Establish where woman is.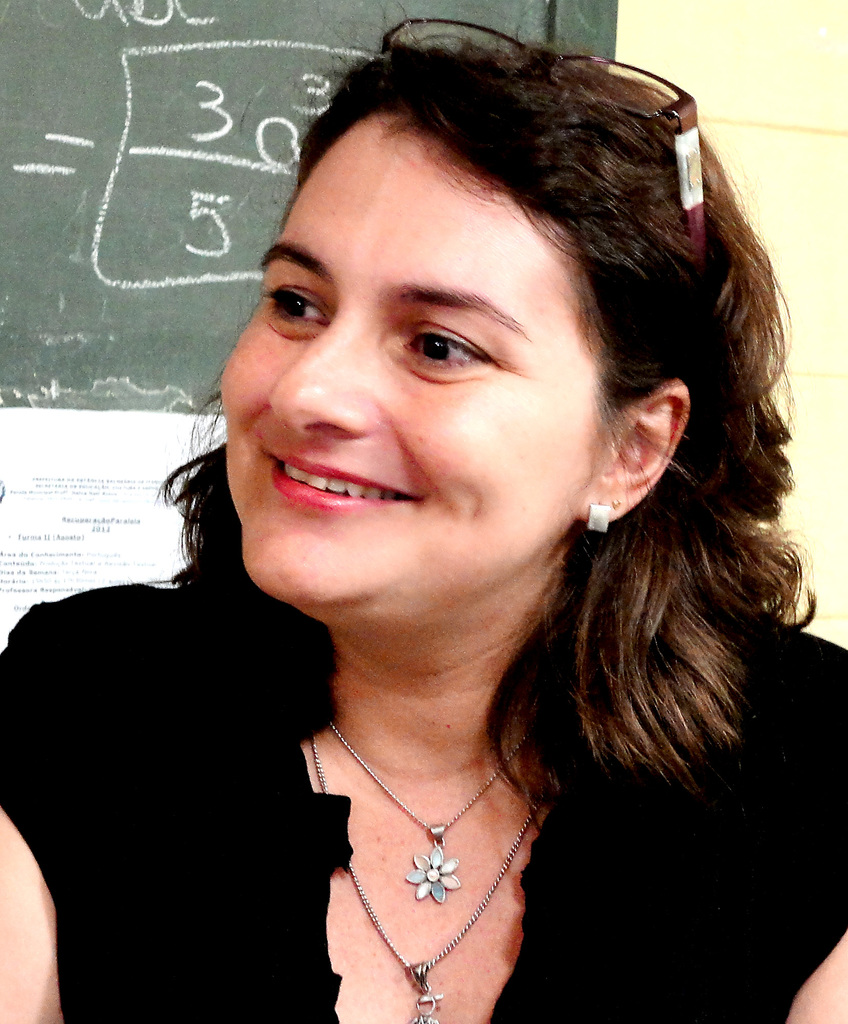
Established at region(0, 0, 847, 1023).
